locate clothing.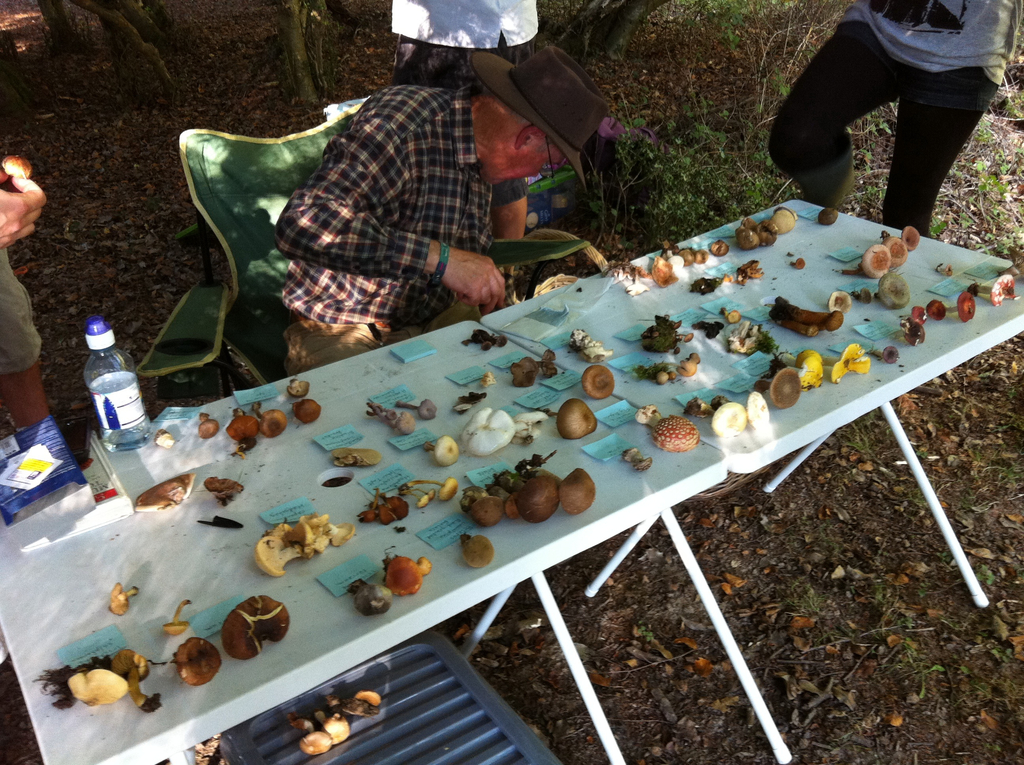
Bounding box: x1=0 y1=243 x2=42 y2=376.
